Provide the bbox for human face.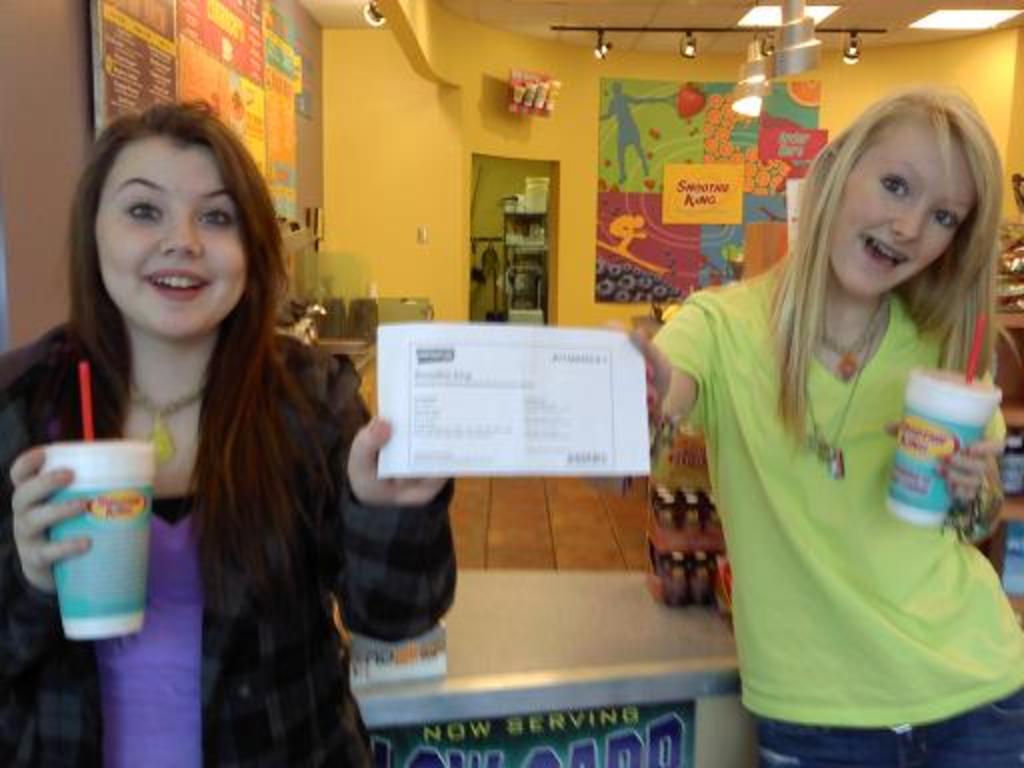
(836,120,976,290).
